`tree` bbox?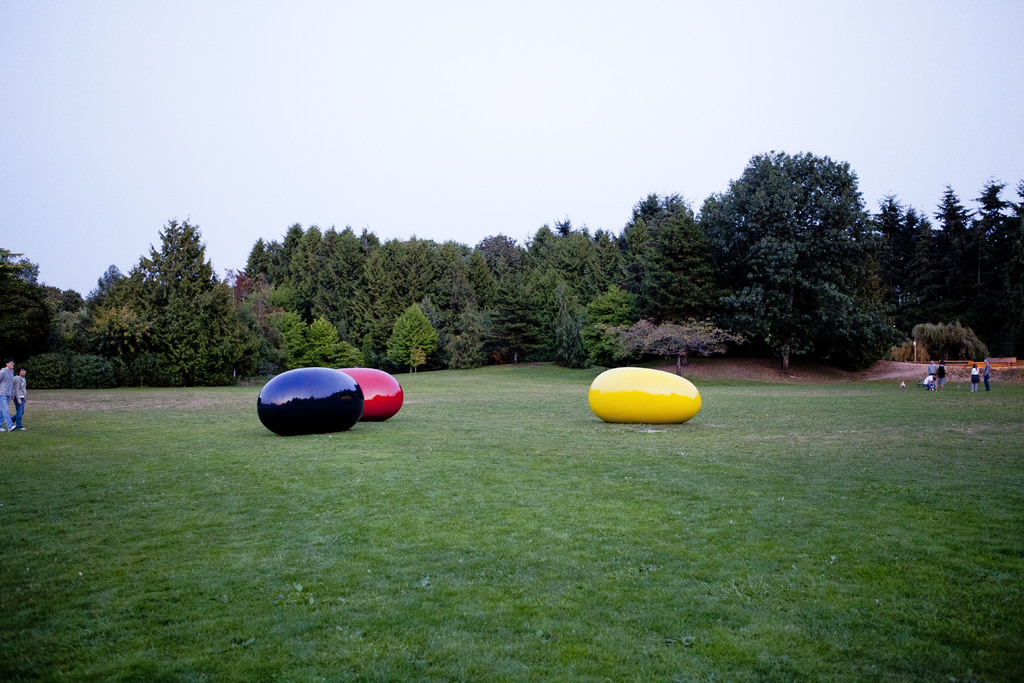
x1=633 y1=317 x2=740 y2=372
